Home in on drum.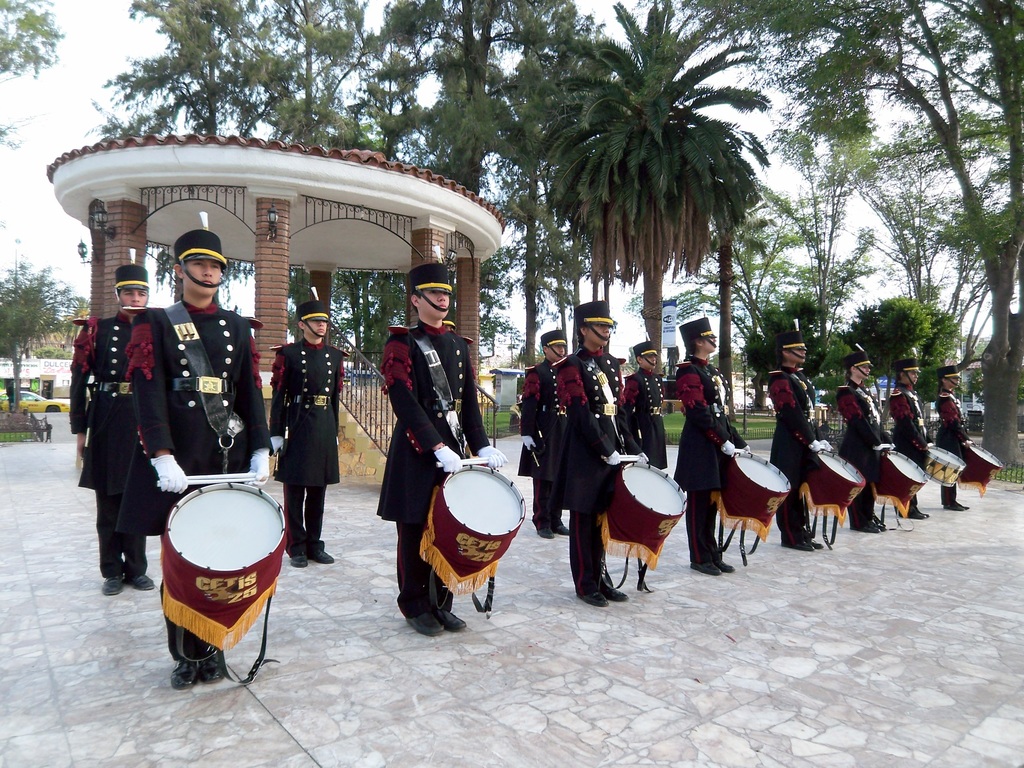
Homed in at <region>717, 452, 793, 542</region>.
